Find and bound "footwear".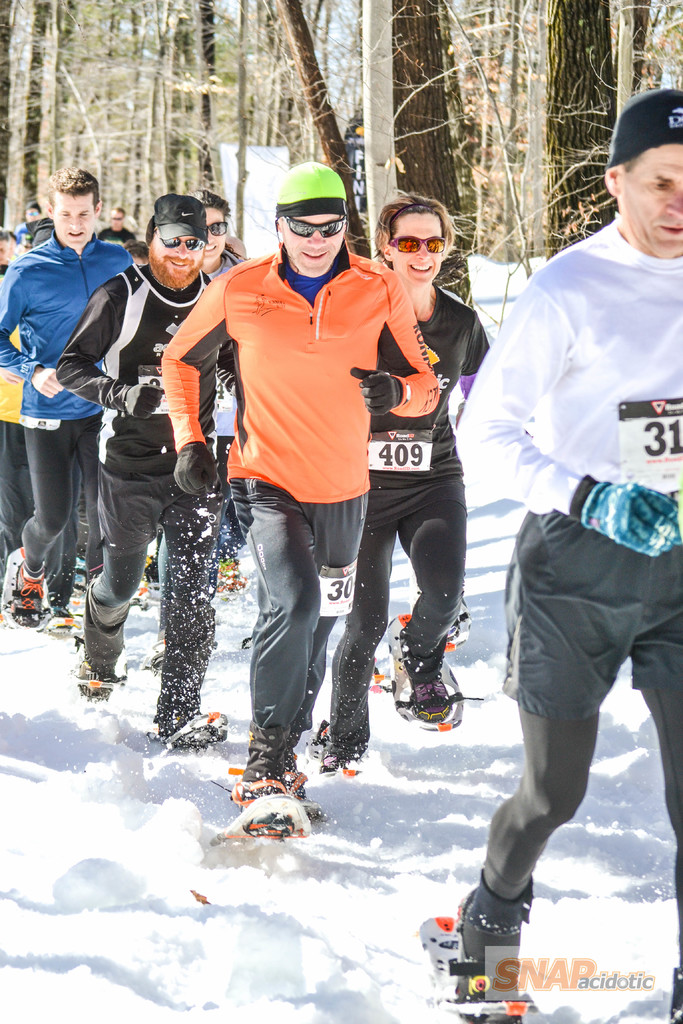
Bound: (83,652,120,700).
